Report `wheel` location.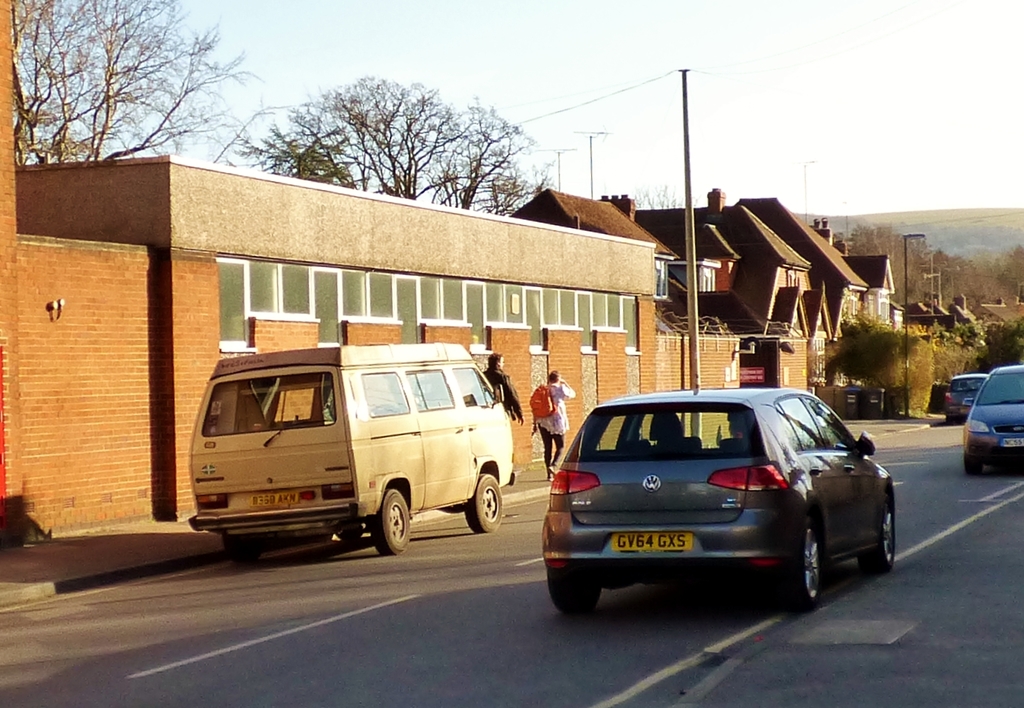
Report: (x1=960, y1=446, x2=985, y2=478).
